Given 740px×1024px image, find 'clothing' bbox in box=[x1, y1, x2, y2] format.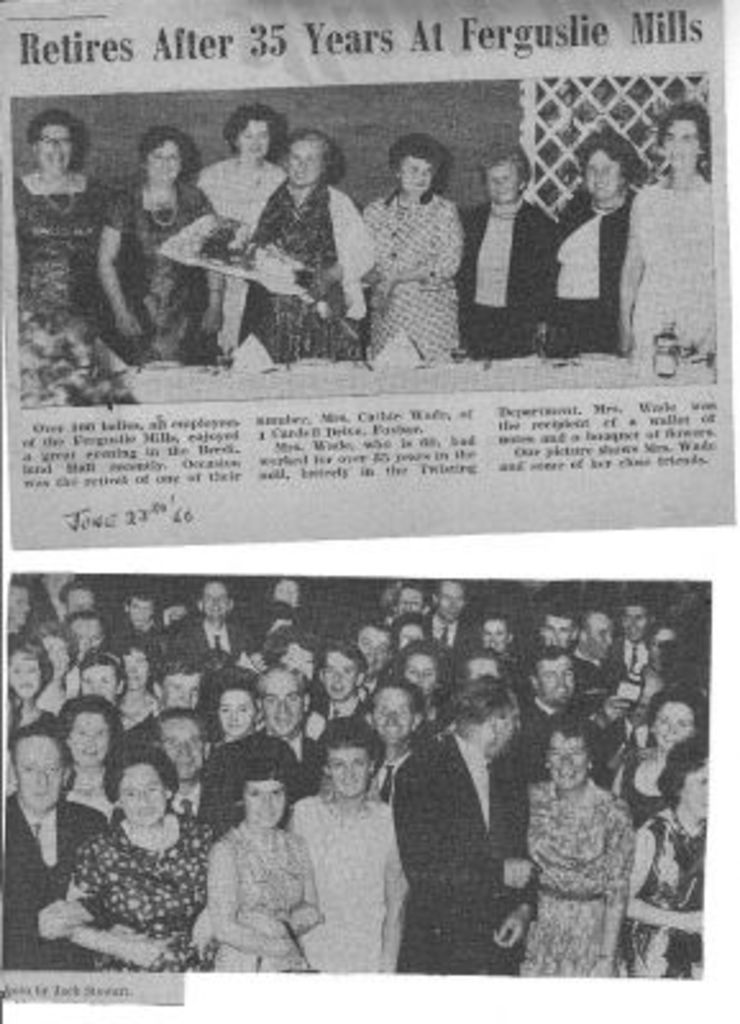
box=[512, 771, 615, 975].
